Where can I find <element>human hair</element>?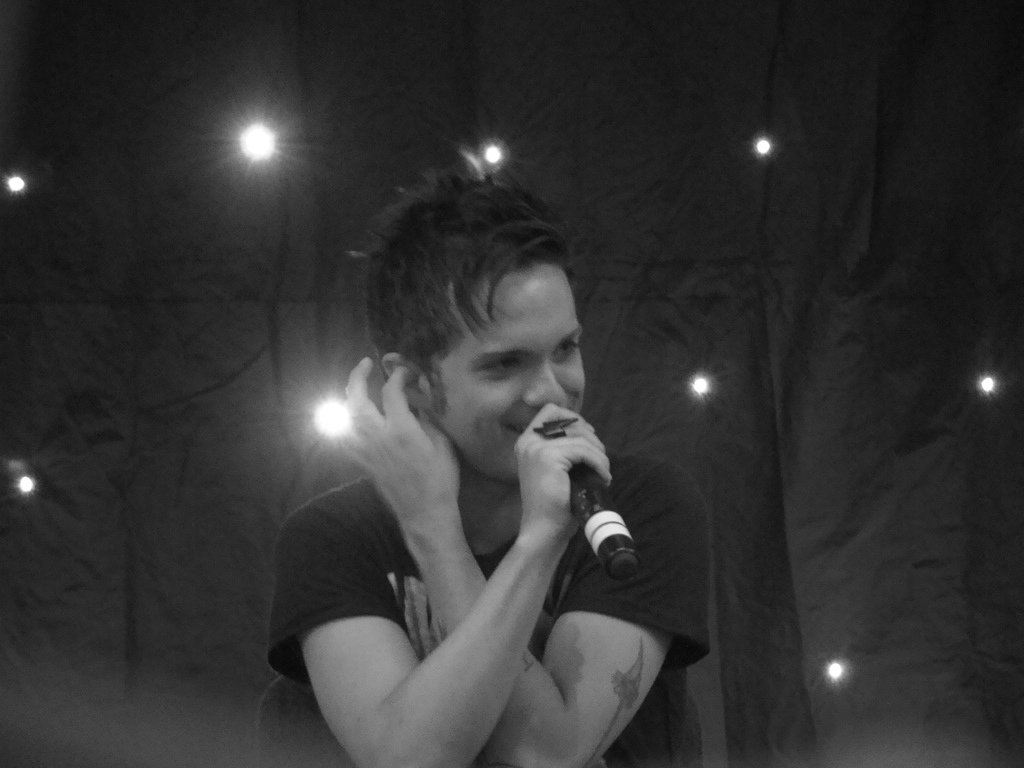
You can find it at locate(360, 154, 580, 431).
